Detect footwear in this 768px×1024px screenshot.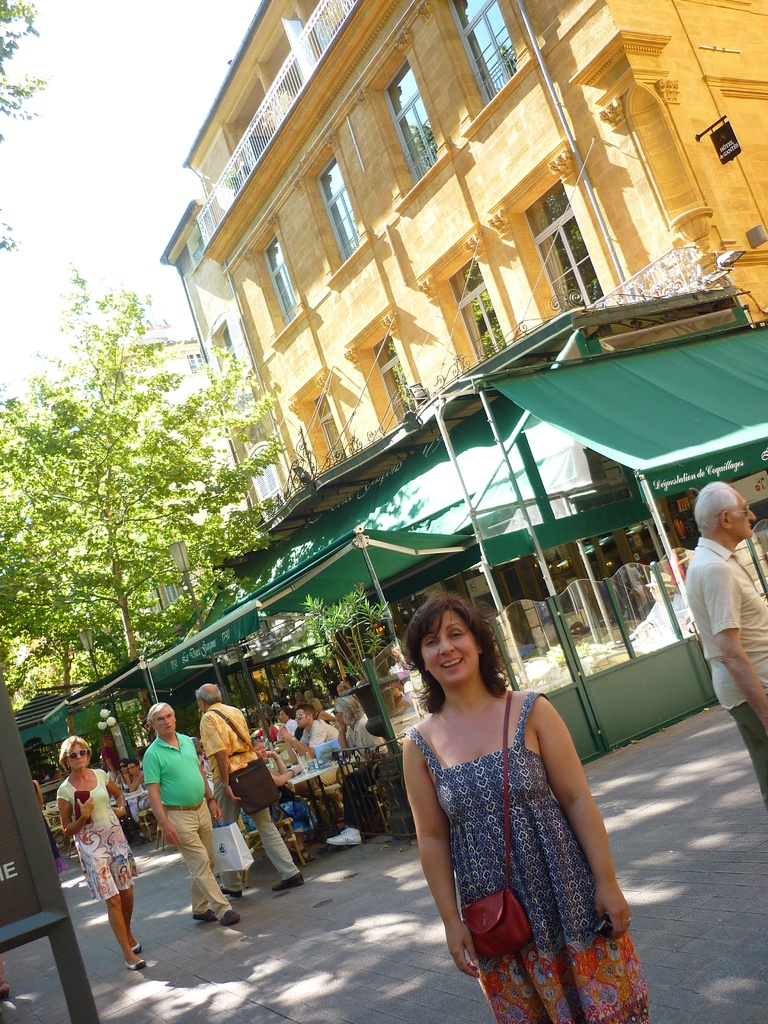
Detection: {"x1": 212, "y1": 883, "x2": 239, "y2": 898}.
